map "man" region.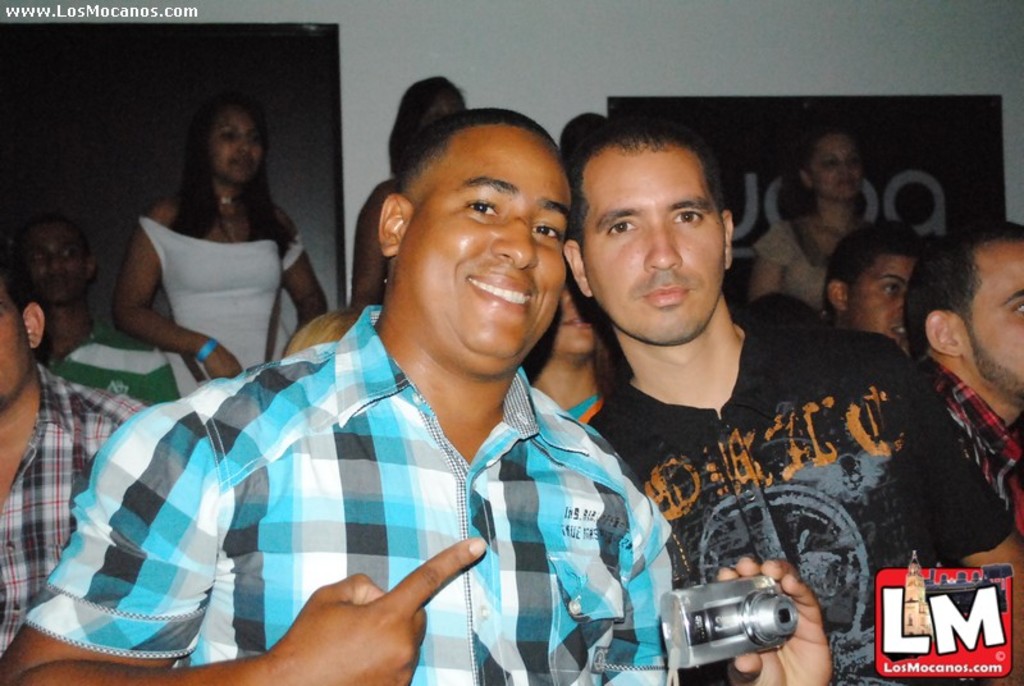
Mapped to box=[529, 145, 970, 645].
